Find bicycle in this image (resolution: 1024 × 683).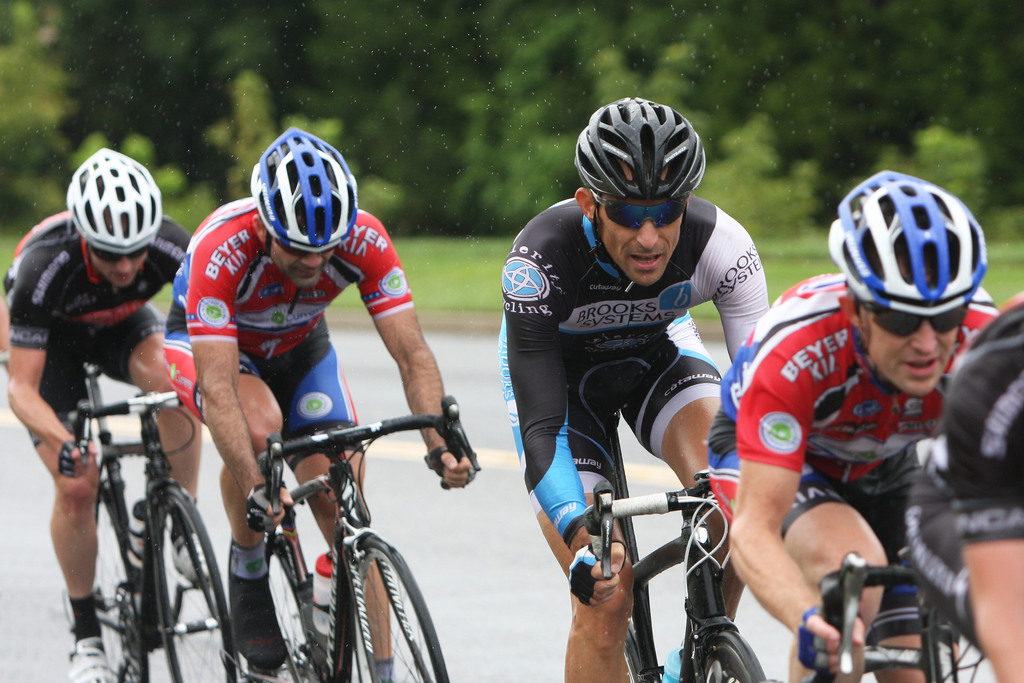
801 559 1005 682.
